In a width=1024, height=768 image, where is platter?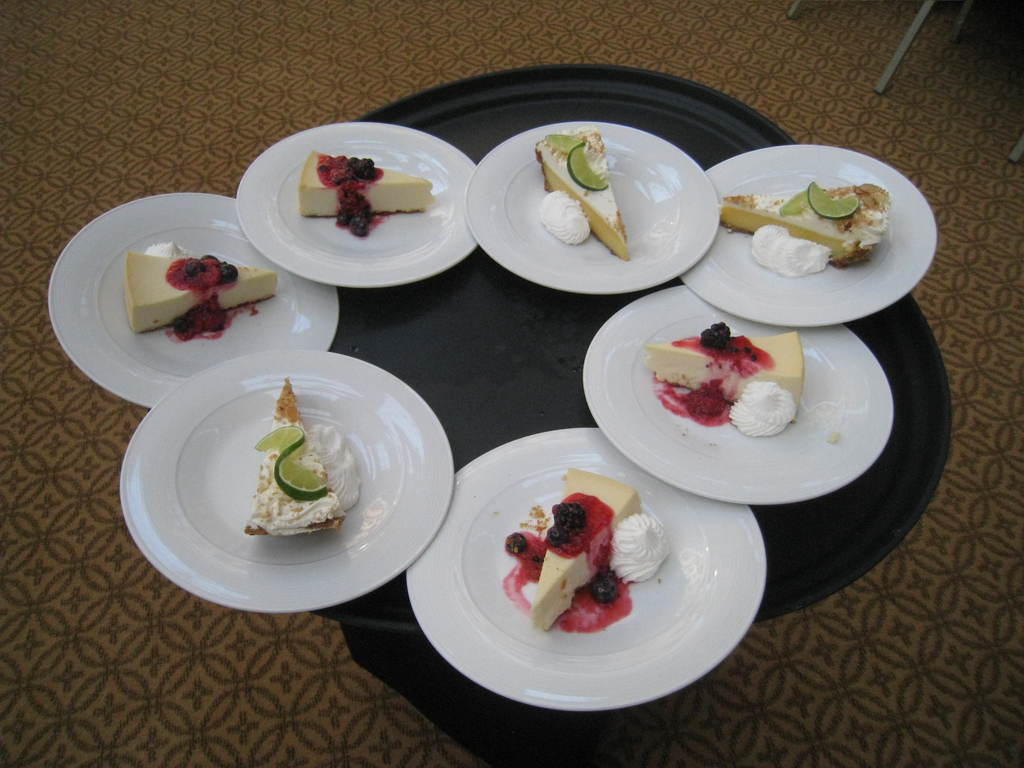
x1=583 y1=282 x2=902 y2=503.
